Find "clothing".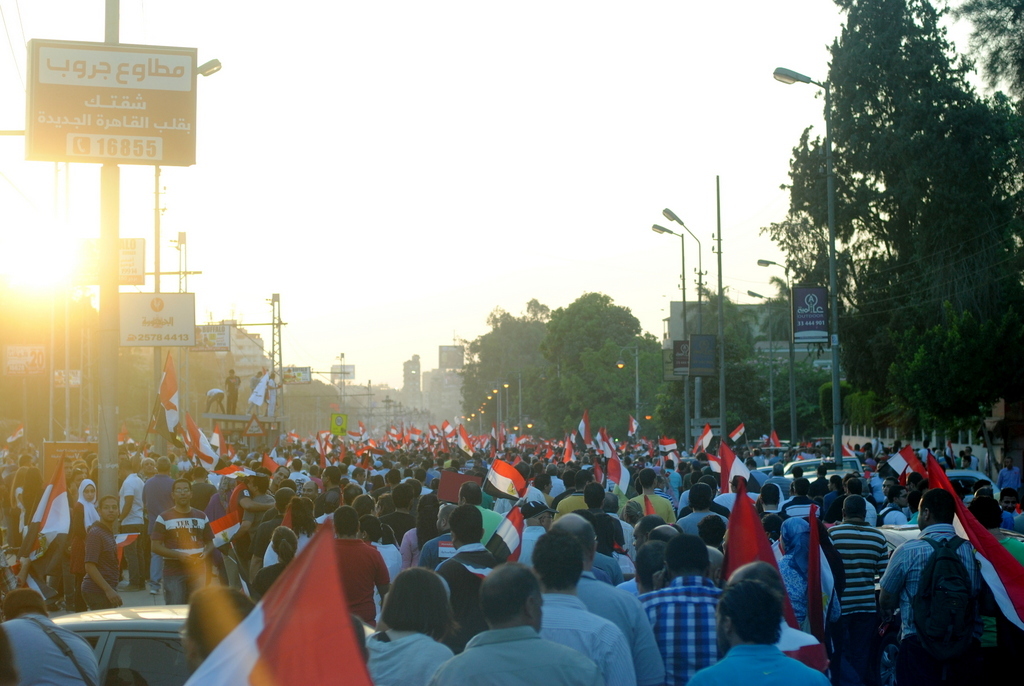
Rect(222, 374, 241, 417).
